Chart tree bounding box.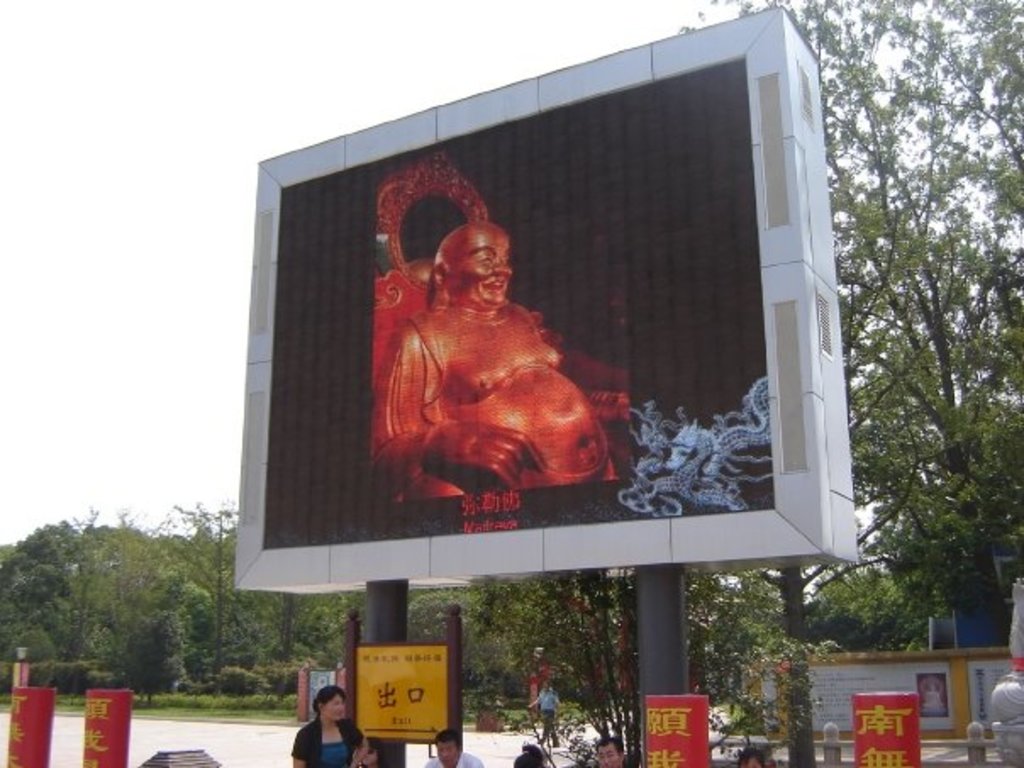
Charted: <region>680, 0, 1022, 651</region>.
